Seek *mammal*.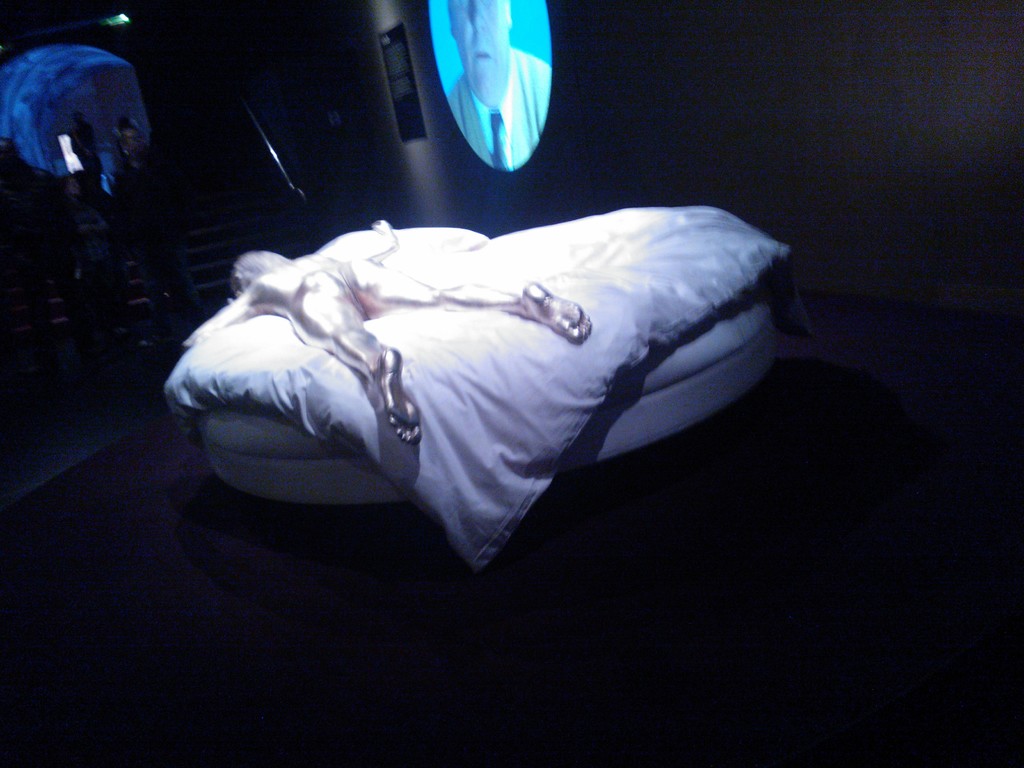
select_region(176, 205, 591, 437).
